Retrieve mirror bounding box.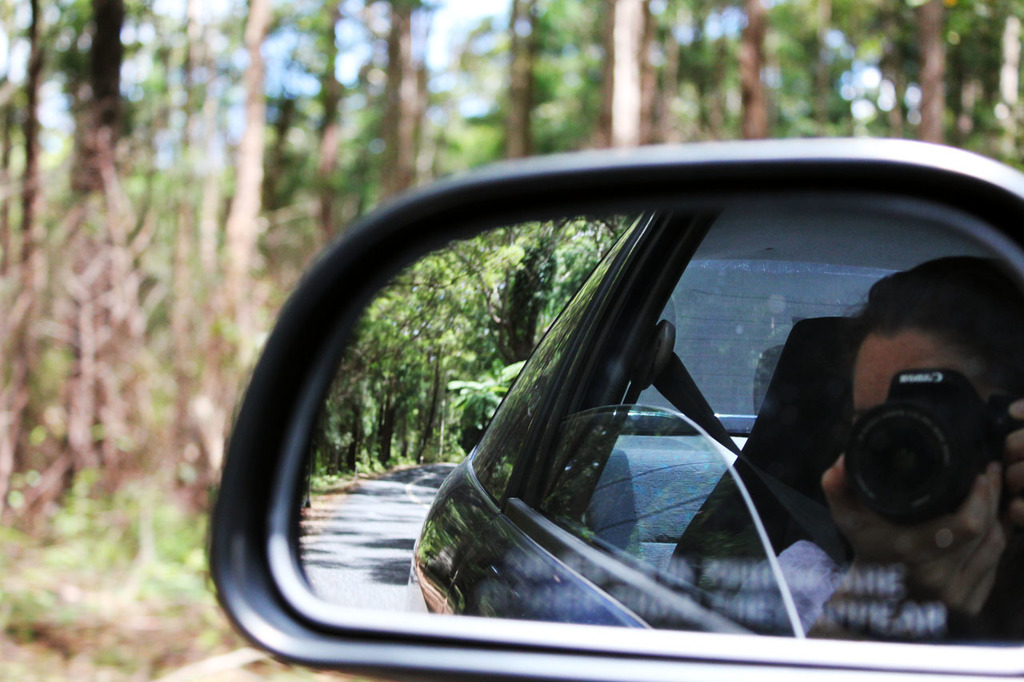
Bounding box: [271,198,1023,649].
